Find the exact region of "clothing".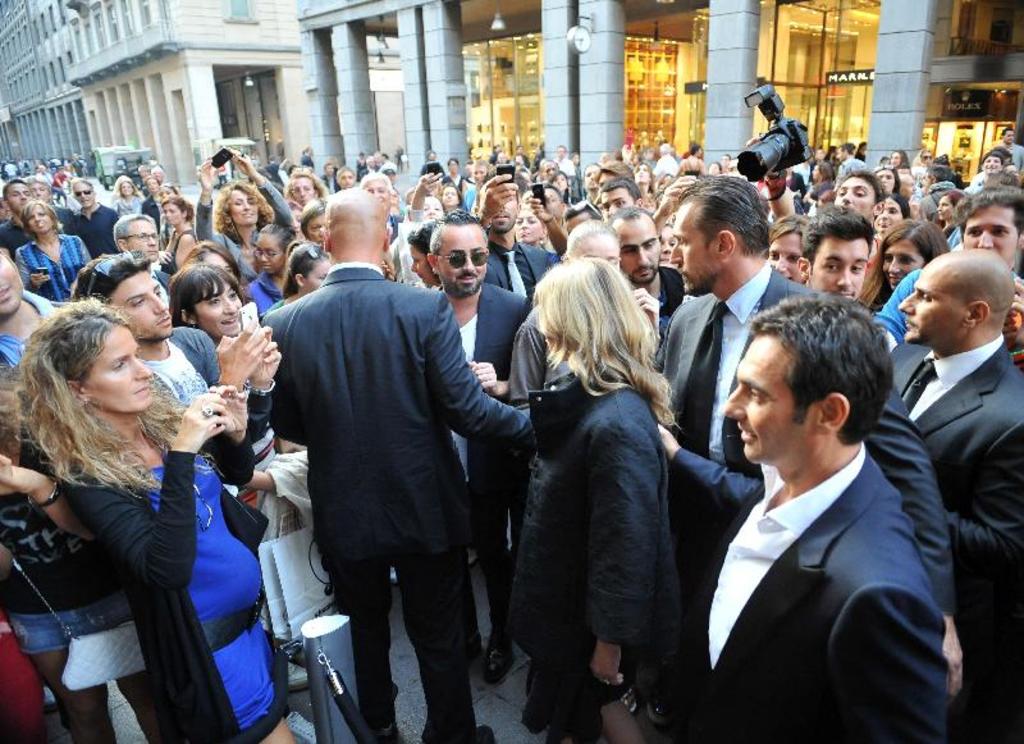
Exact region: box=[13, 229, 100, 296].
